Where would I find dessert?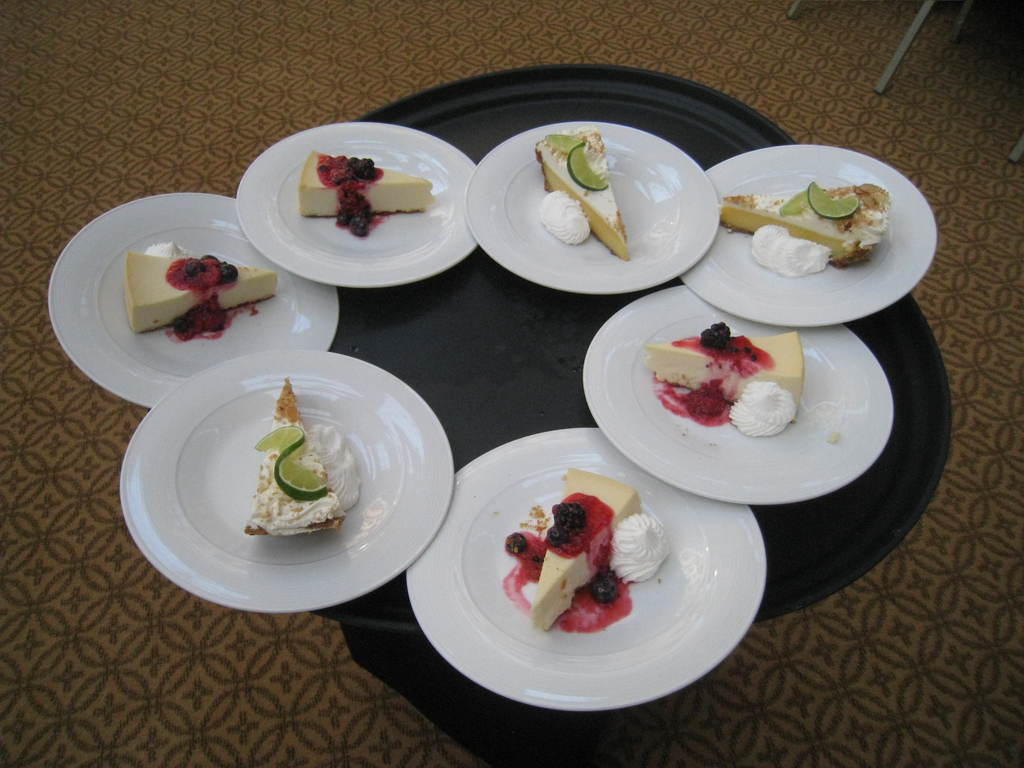
At [715, 180, 892, 280].
